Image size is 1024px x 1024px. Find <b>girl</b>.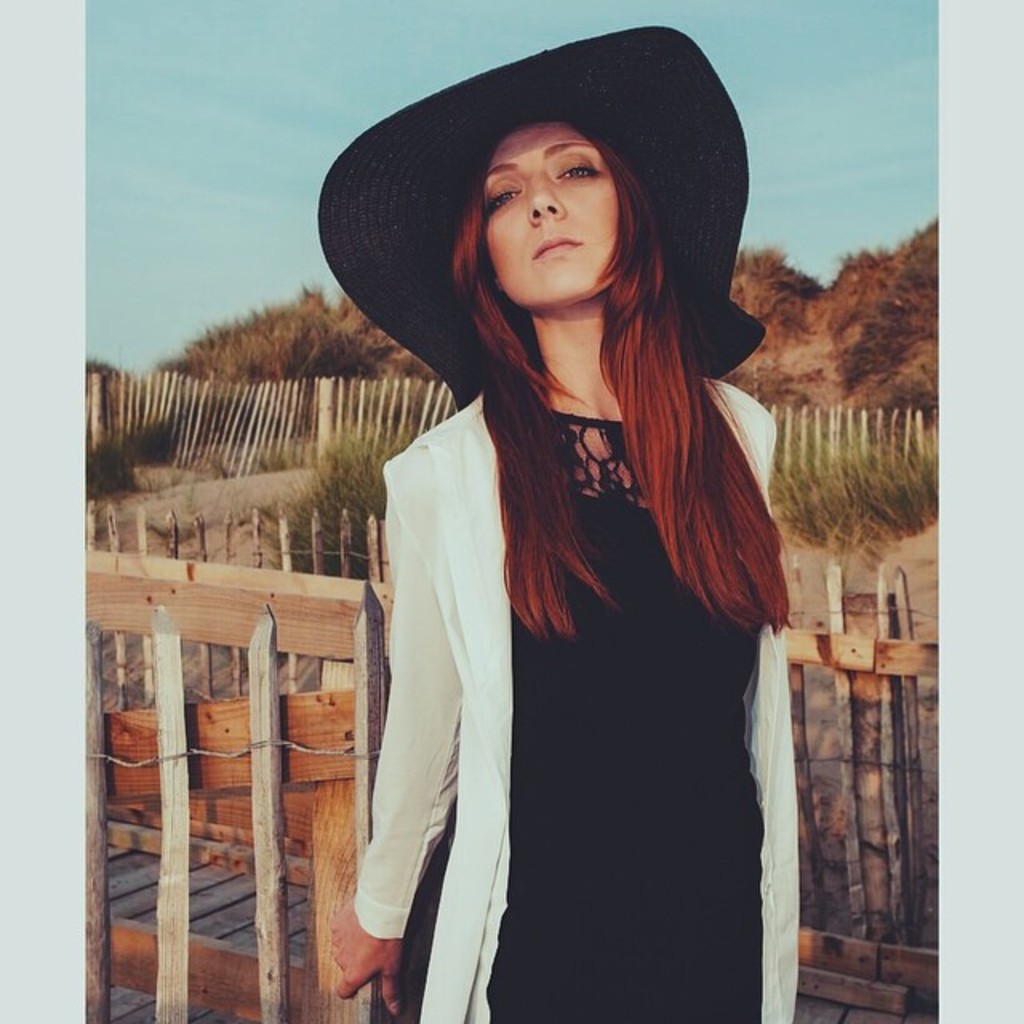
{"left": 314, "top": 24, "right": 795, "bottom": 1022}.
